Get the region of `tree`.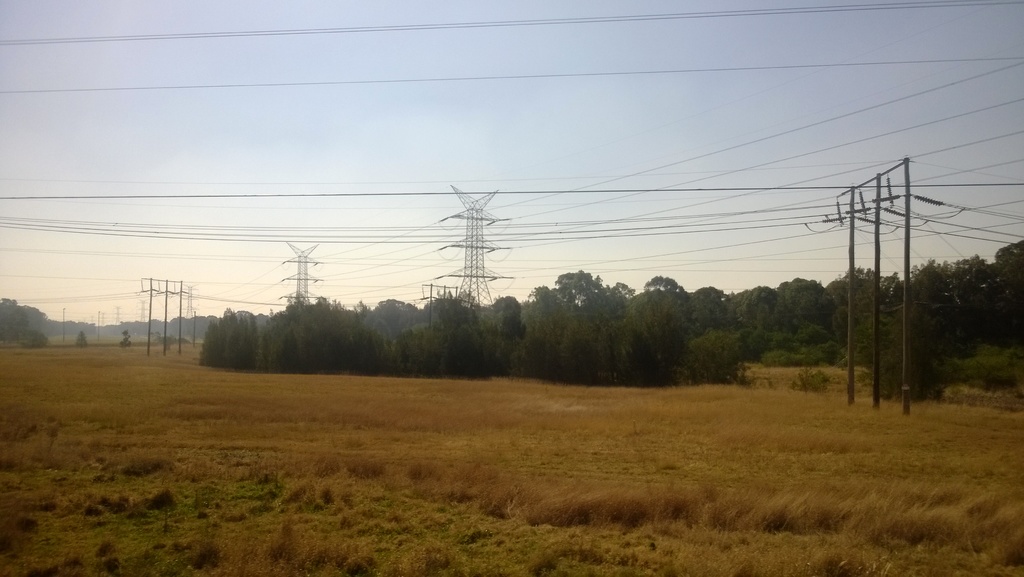
bbox=[680, 337, 740, 386].
